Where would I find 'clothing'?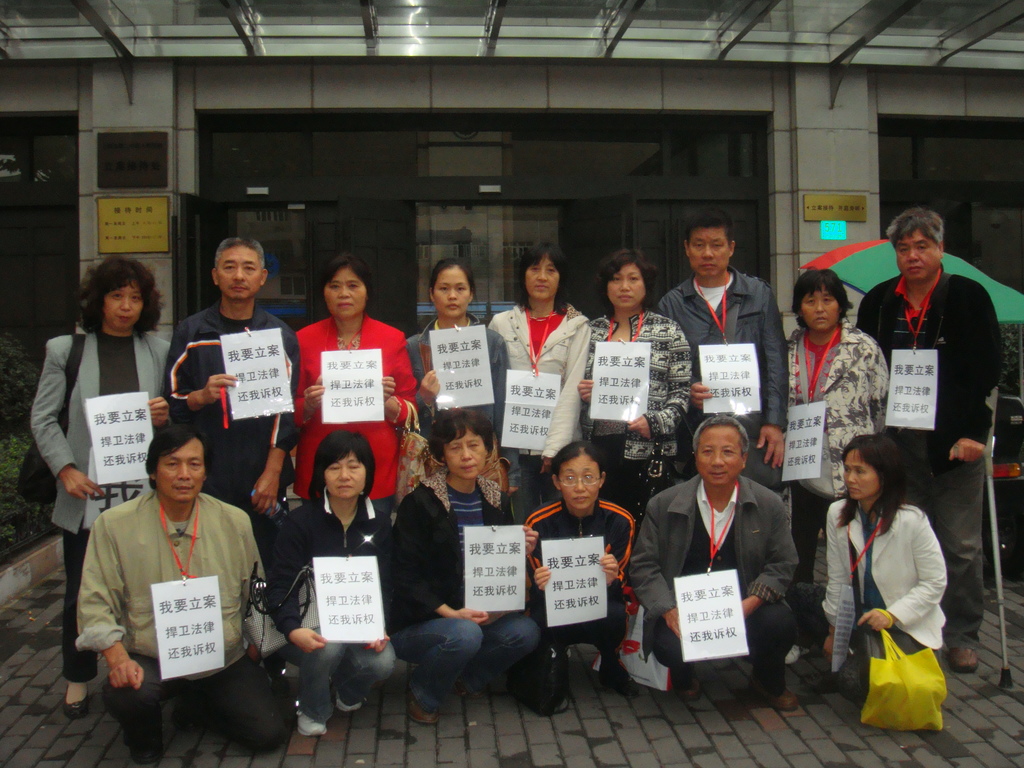
At Rect(815, 500, 947, 698).
